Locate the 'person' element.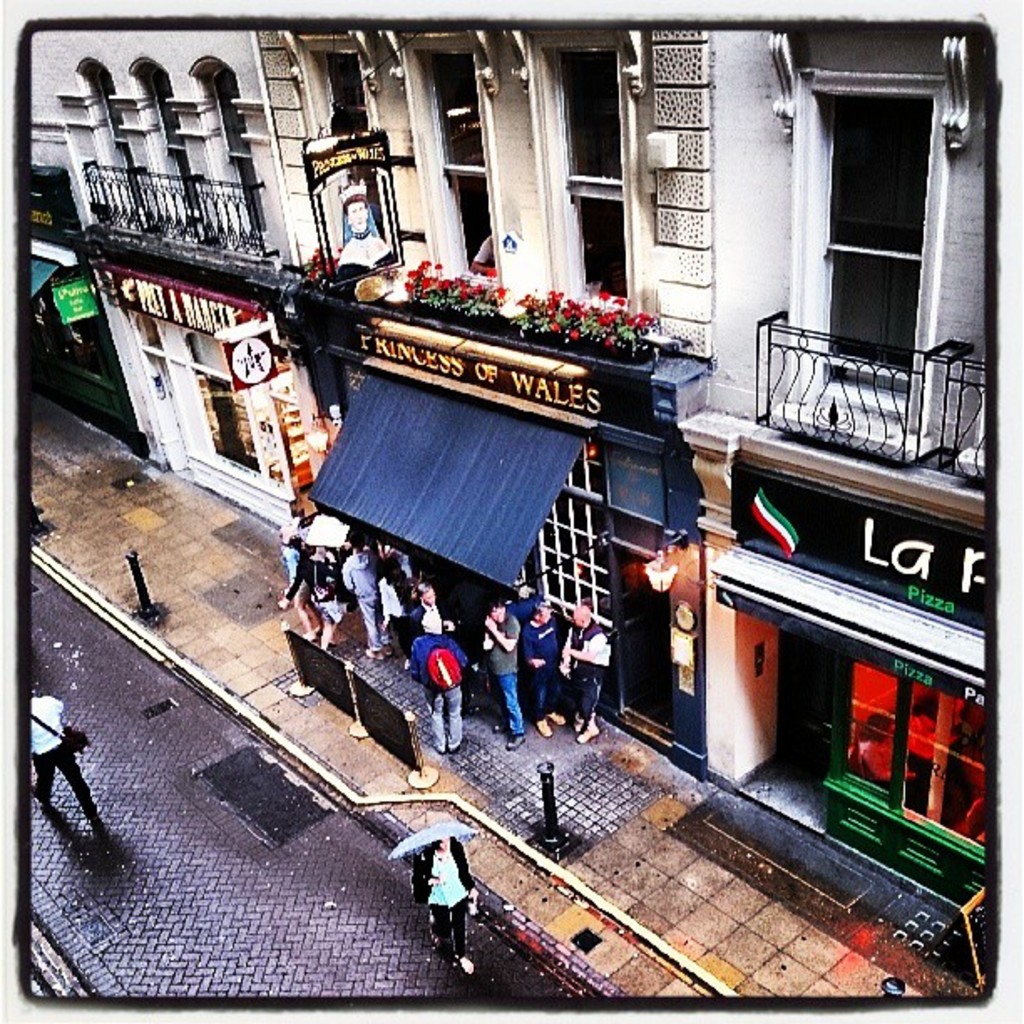
Element bbox: (left=512, top=601, right=566, bottom=730).
